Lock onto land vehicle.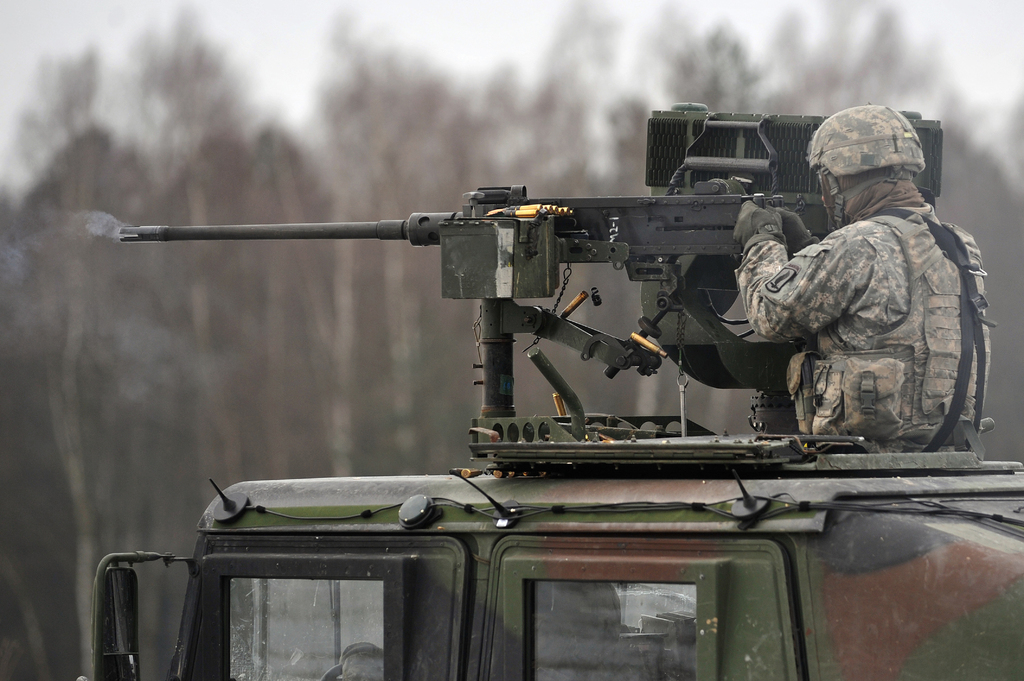
Locked: locate(94, 474, 1023, 680).
